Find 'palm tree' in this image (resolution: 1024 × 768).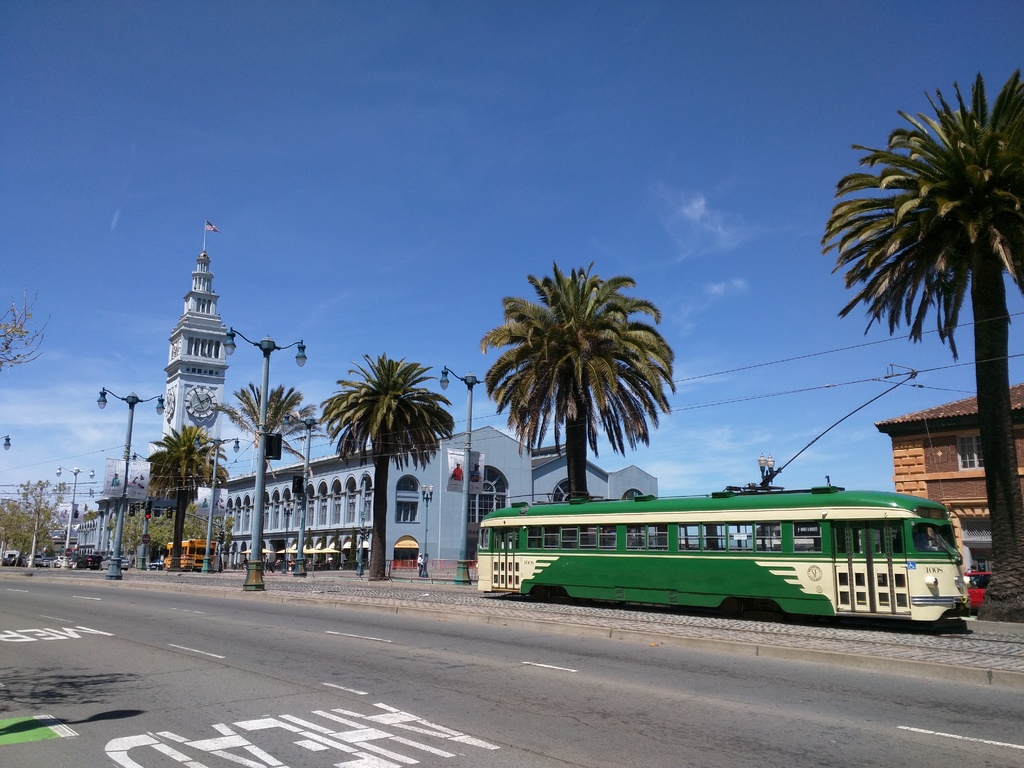
x1=495, y1=266, x2=675, y2=508.
